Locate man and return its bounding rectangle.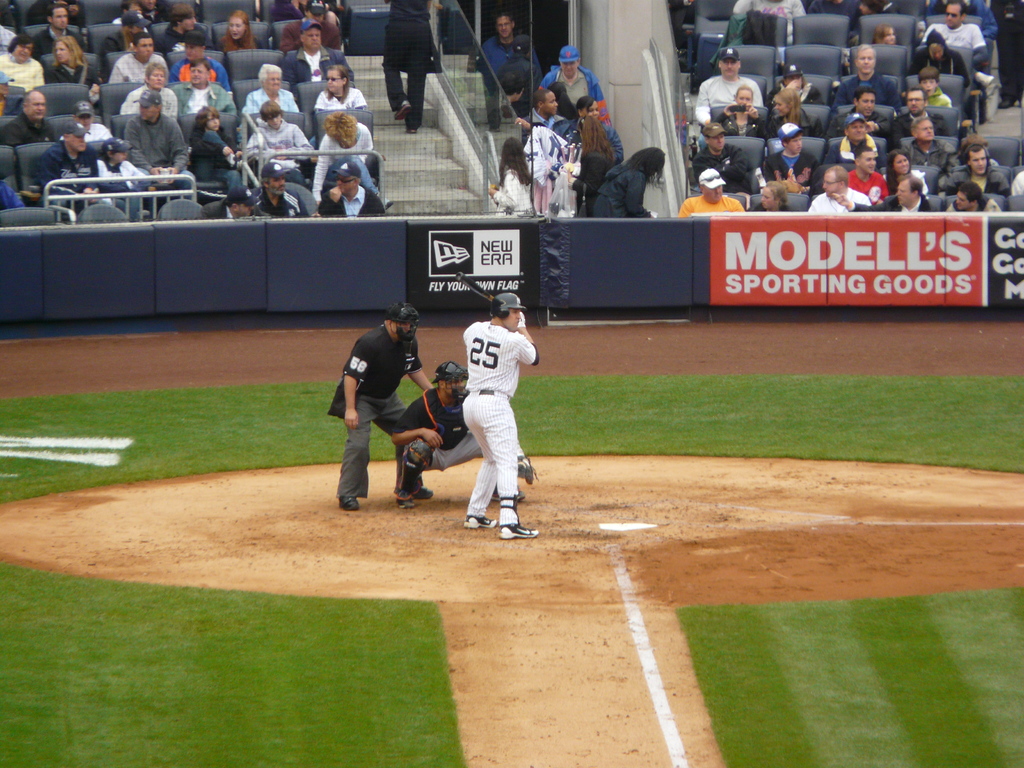
x1=115 y1=0 x2=148 y2=33.
